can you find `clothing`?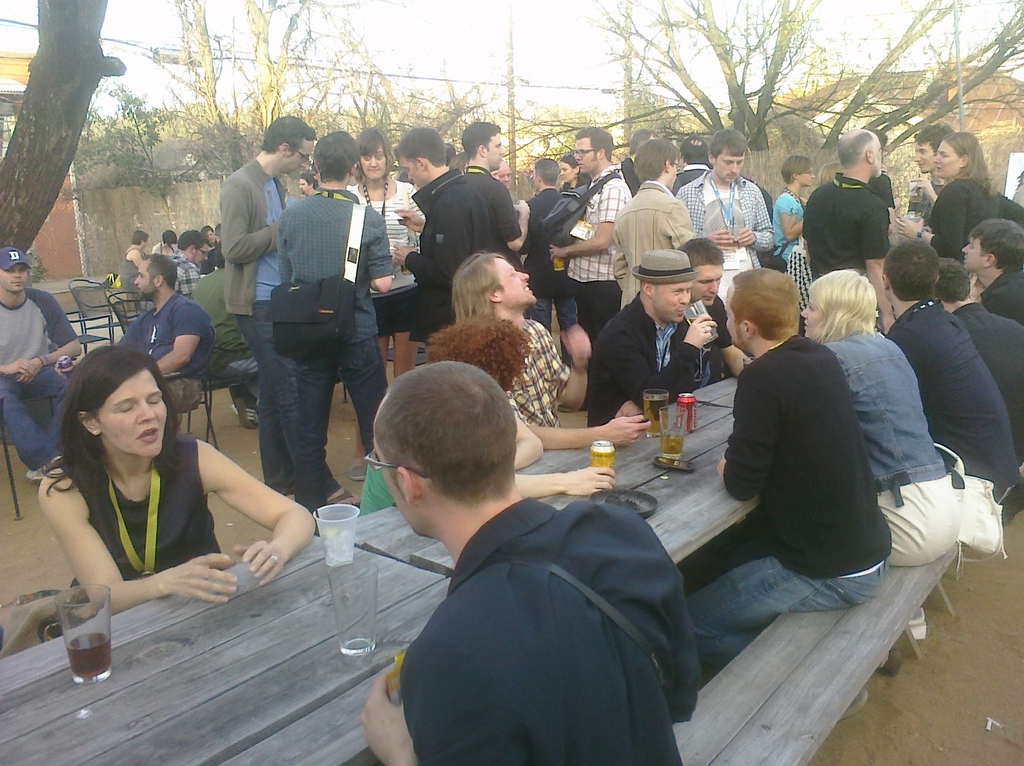
Yes, bounding box: 612 186 681 297.
